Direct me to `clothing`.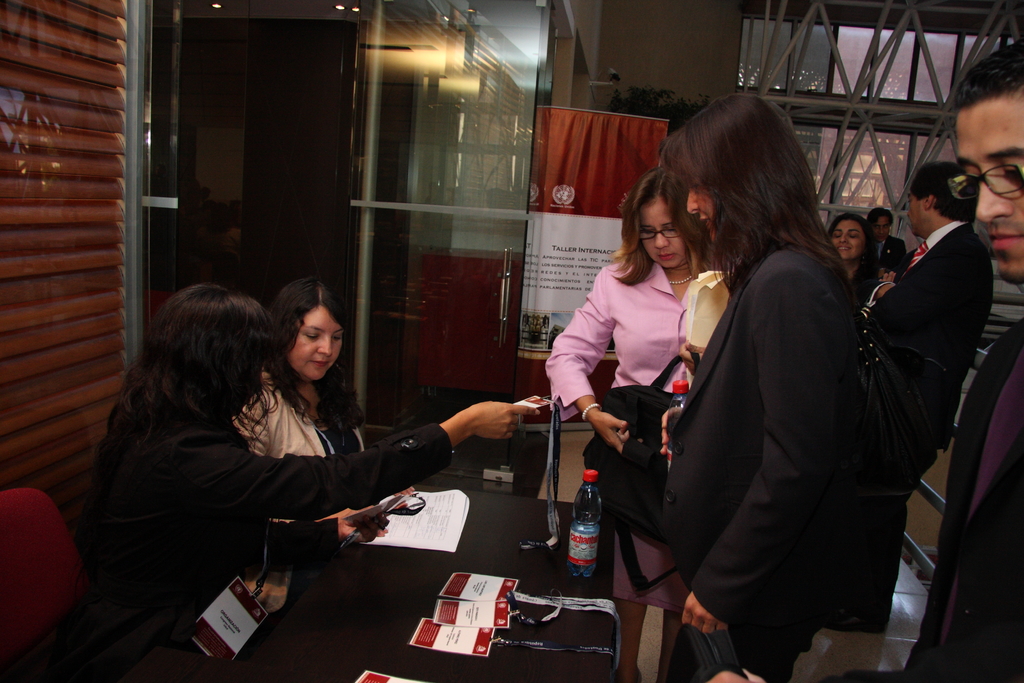
Direction: x1=231, y1=379, x2=382, y2=527.
